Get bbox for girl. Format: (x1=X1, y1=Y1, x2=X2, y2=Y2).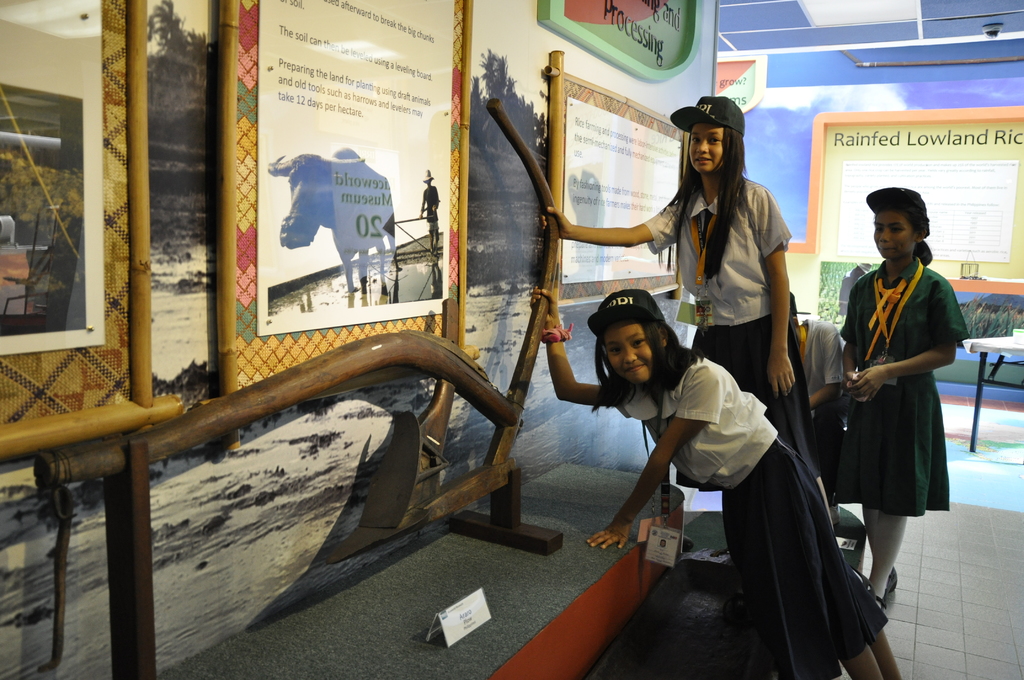
(x1=534, y1=90, x2=842, y2=551).
